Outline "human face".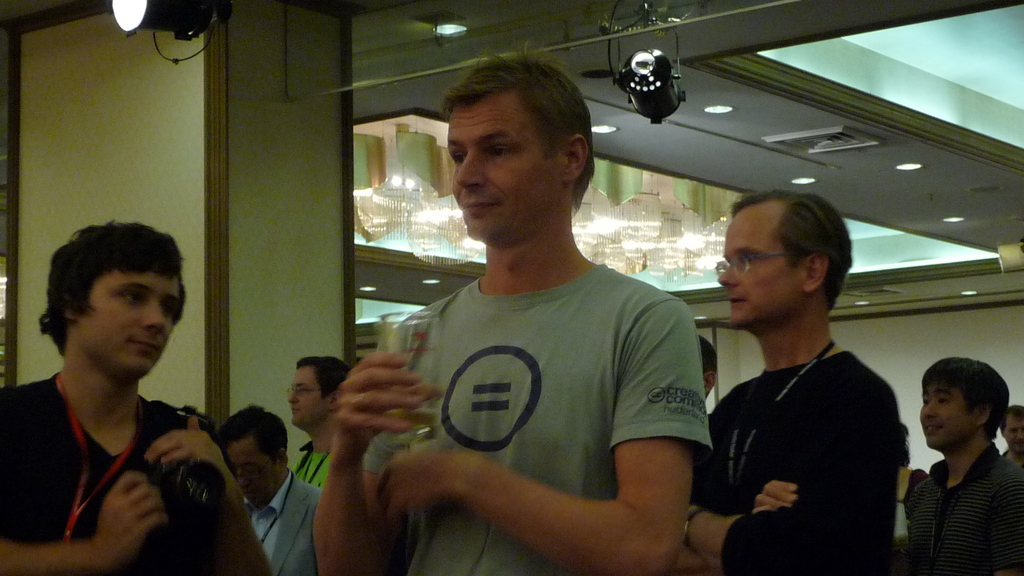
Outline: {"left": 715, "top": 206, "right": 800, "bottom": 330}.
